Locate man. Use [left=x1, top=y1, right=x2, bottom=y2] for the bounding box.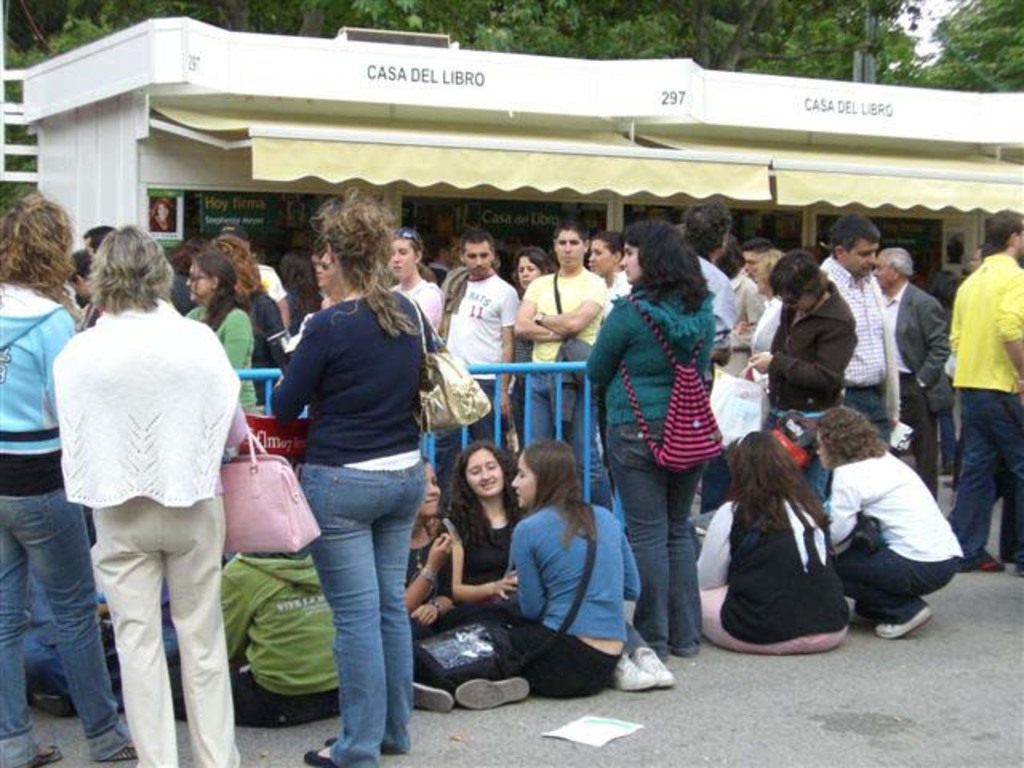
[left=818, top=210, right=896, bottom=451].
